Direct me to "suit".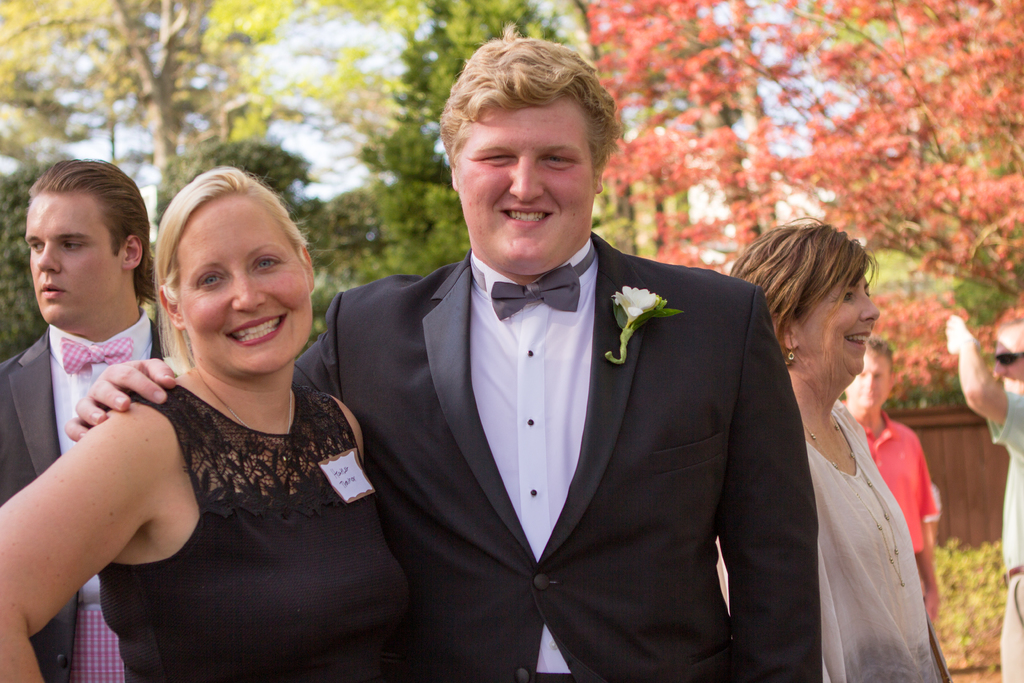
Direction: [293,229,820,682].
